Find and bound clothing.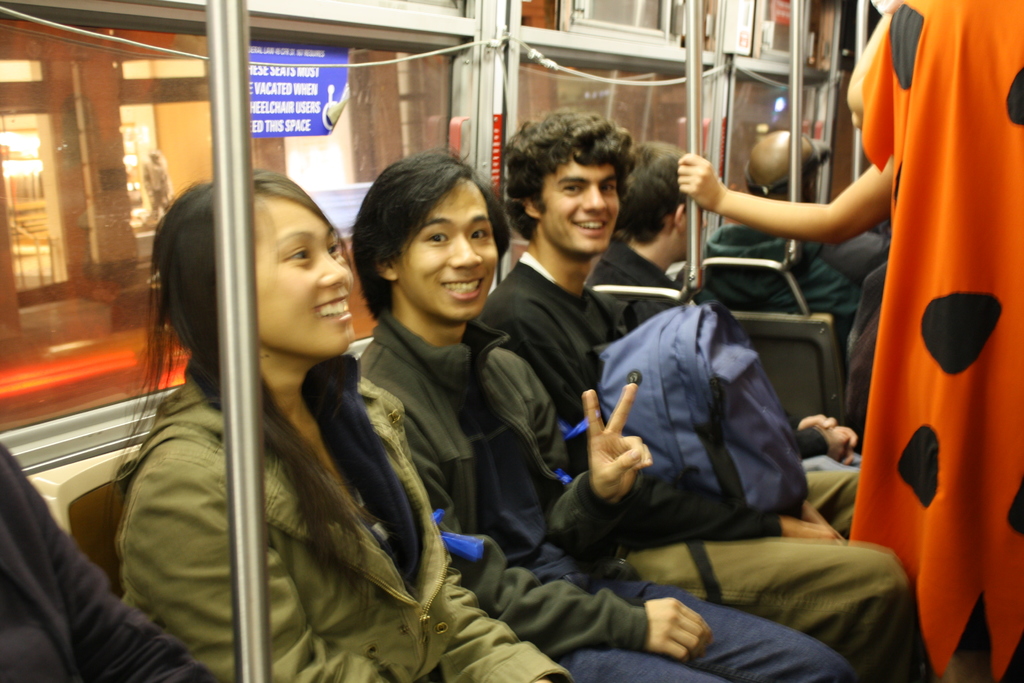
Bound: [354,308,861,682].
